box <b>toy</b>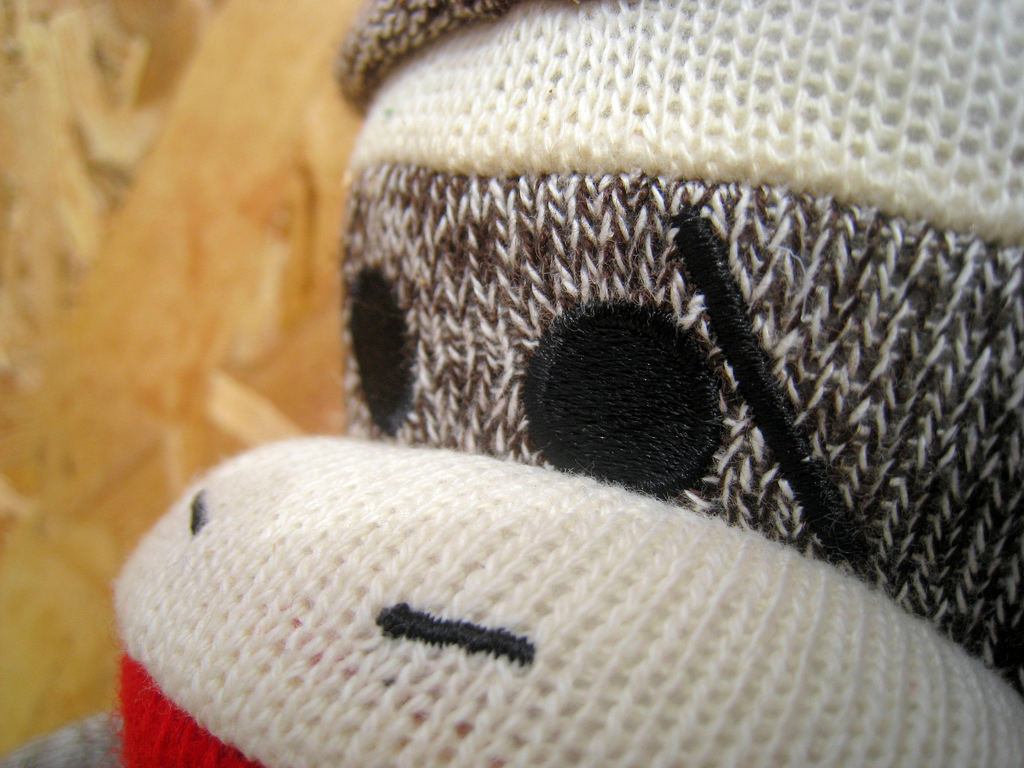
<region>1, 0, 1023, 767</region>
